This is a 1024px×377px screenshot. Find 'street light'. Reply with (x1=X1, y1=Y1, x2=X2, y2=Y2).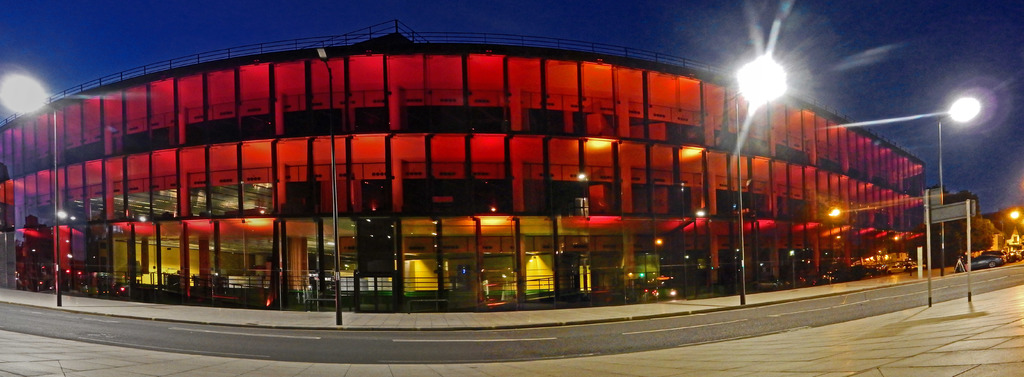
(x1=1000, y1=208, x2=1020, y2=252).
